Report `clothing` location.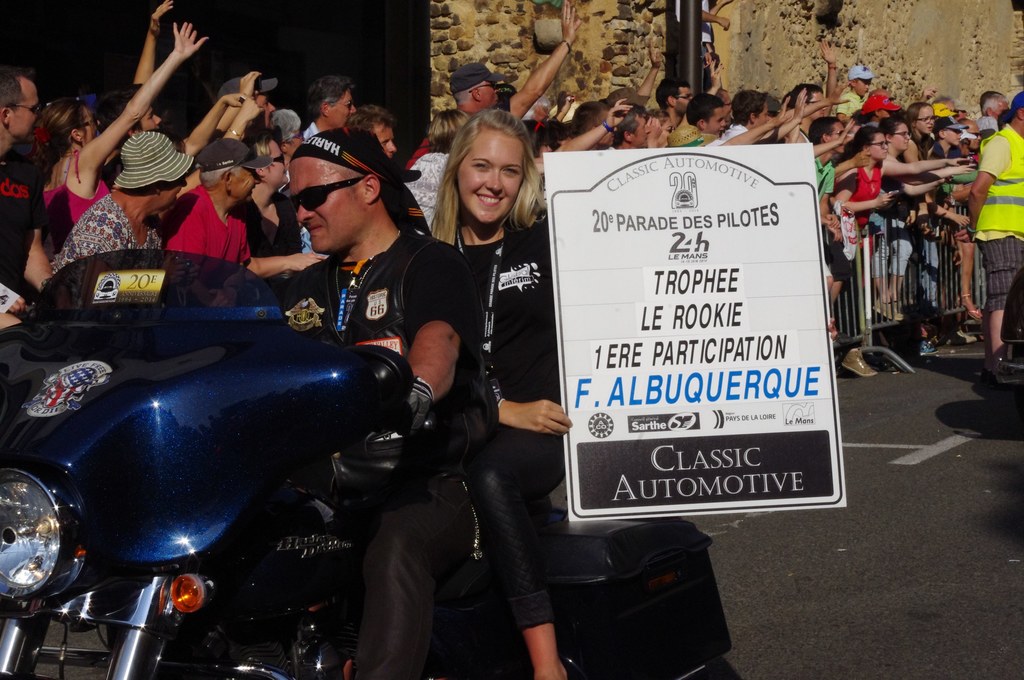
Report: locate(434, 233, 590, 635).
